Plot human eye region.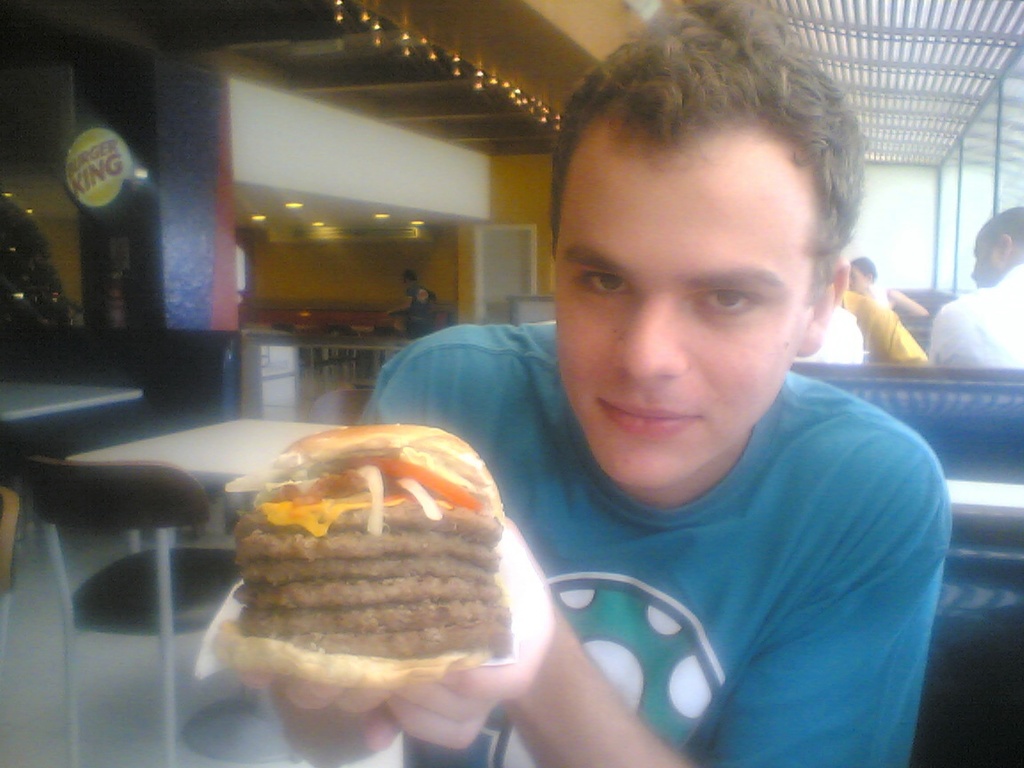
Plotted at <box>576,264,631,297</box>.
